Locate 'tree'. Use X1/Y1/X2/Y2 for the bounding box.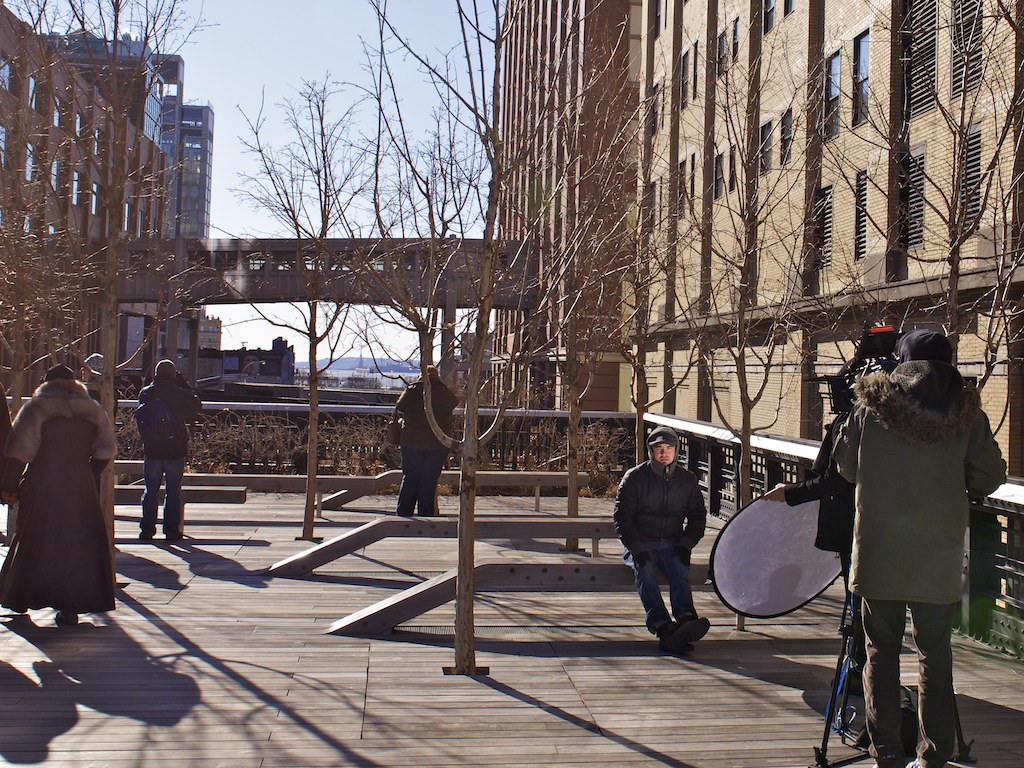
481/7/622/546.
